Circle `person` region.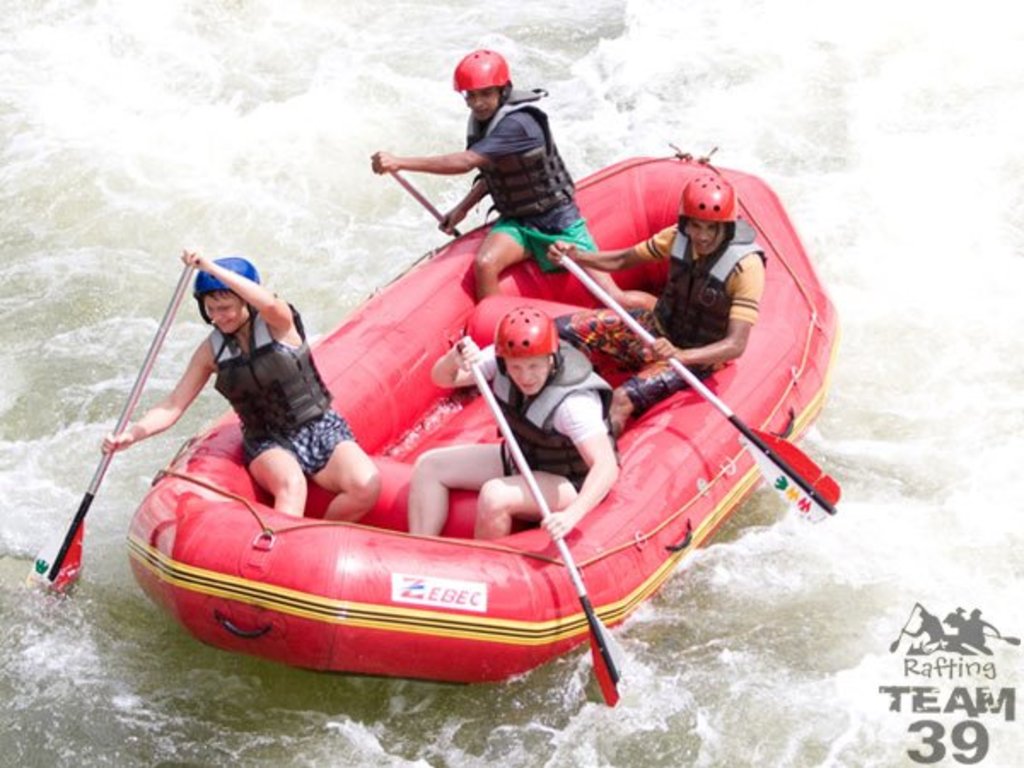
Region: (x1=401, y1=304, x2=625, y2=543).
